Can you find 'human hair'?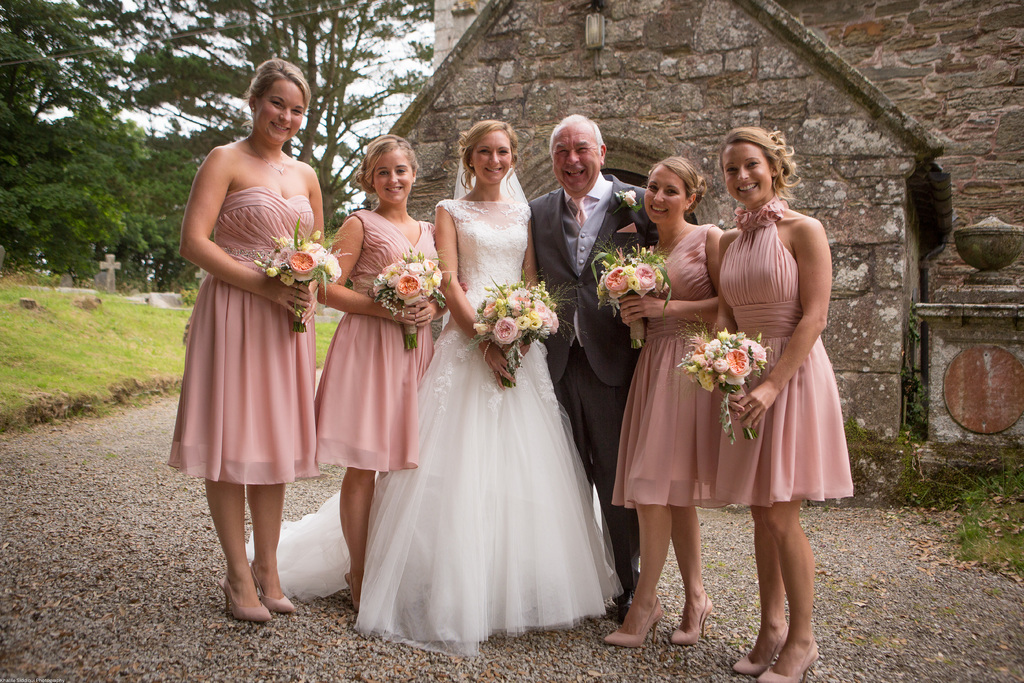
Yes, bounding box: region(254, 58, 320, 142).
